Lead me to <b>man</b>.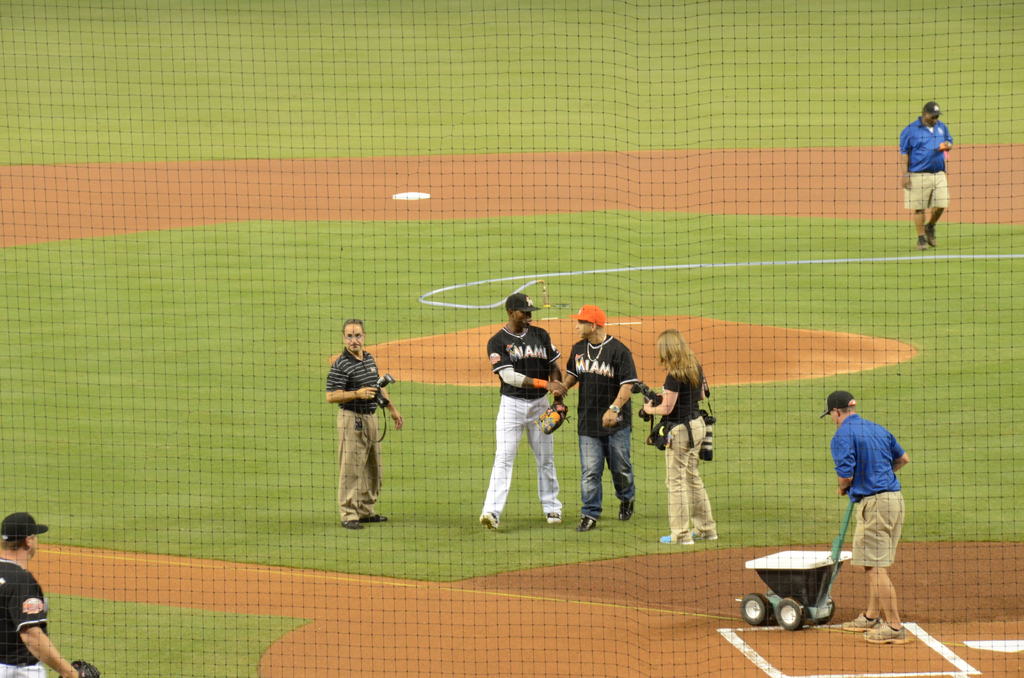
Lead to region(557, 306, 633, 537).
